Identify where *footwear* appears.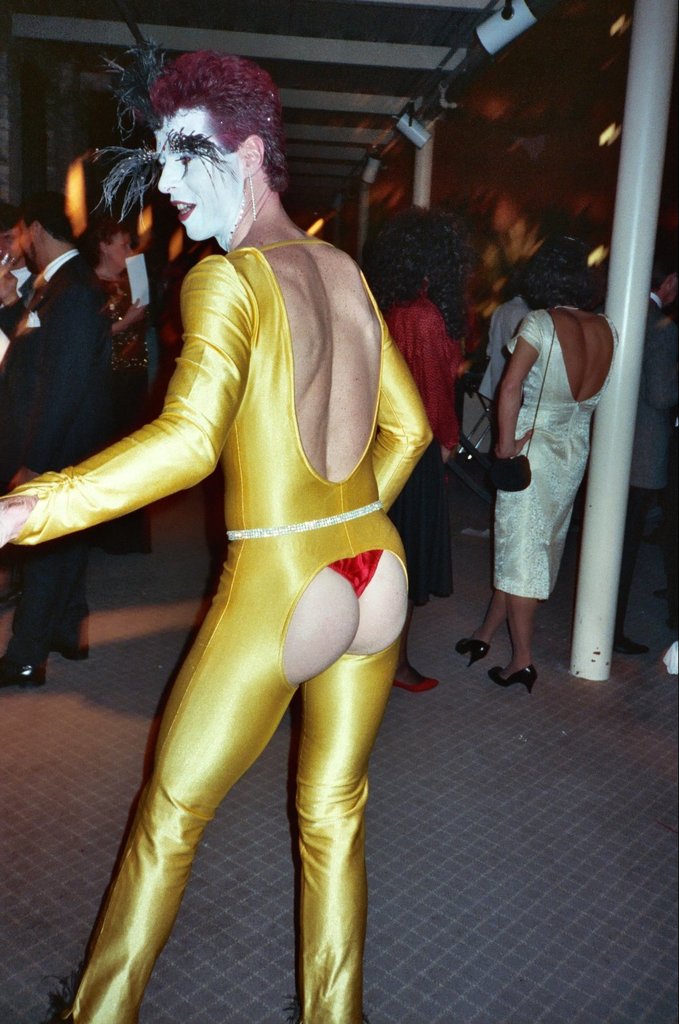
Appears at region(394, 679, 451, 692).
